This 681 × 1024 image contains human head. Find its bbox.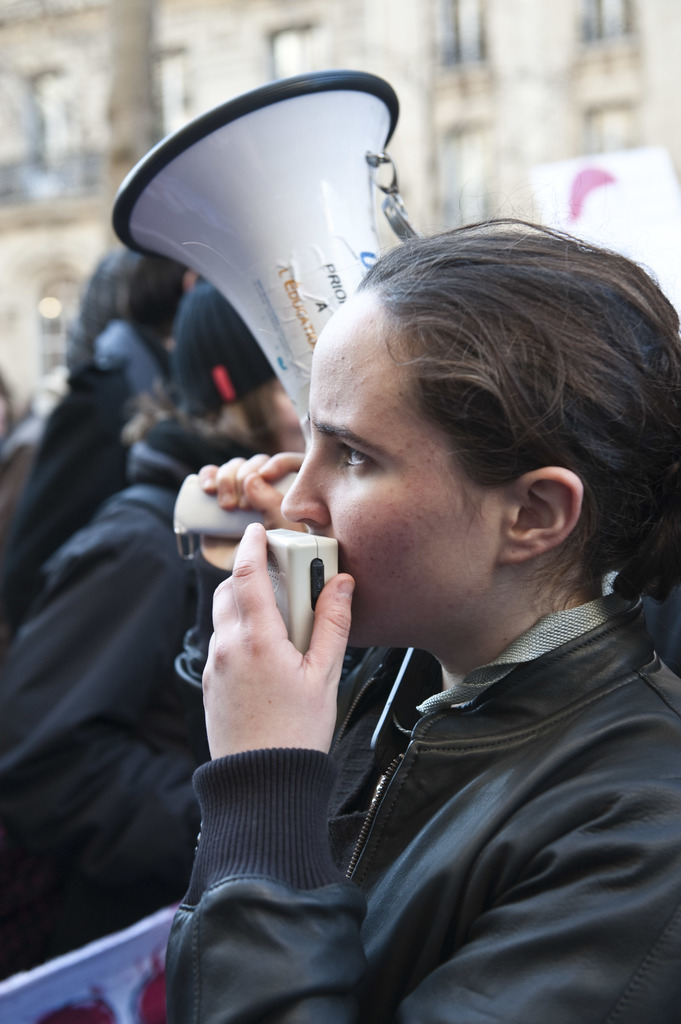
(278,221,631,632).
